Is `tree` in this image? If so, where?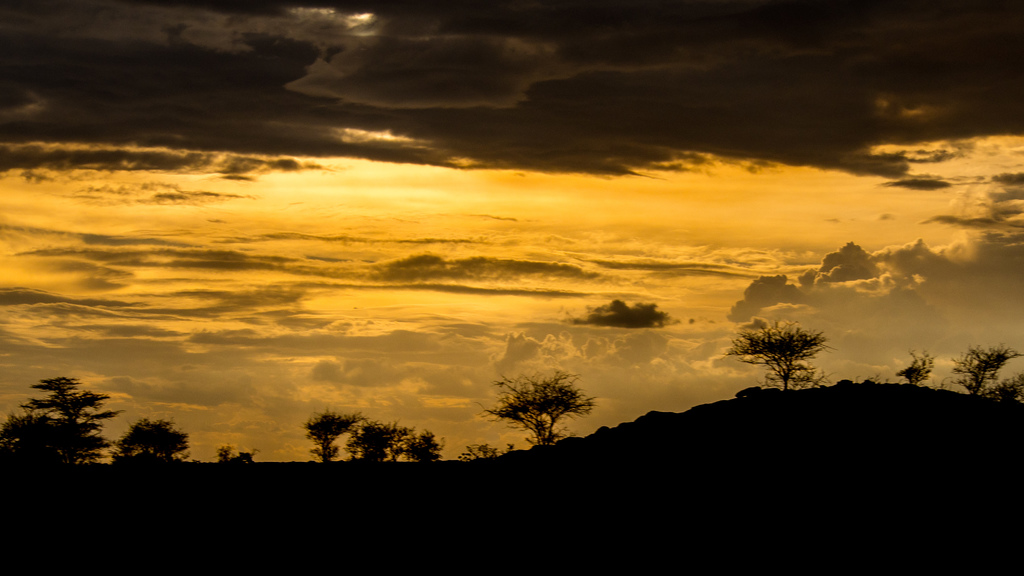
Yes, at <region>0, 413, 74, 473</region>.
